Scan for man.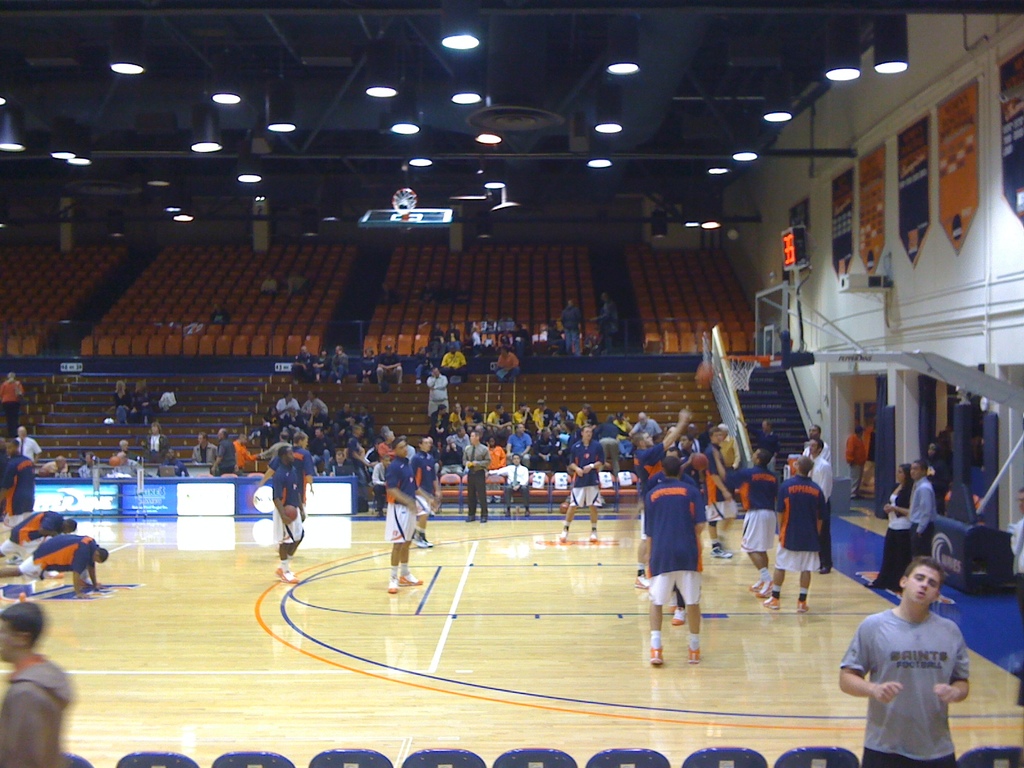
Scan result: (257, 271, 282, 292).
